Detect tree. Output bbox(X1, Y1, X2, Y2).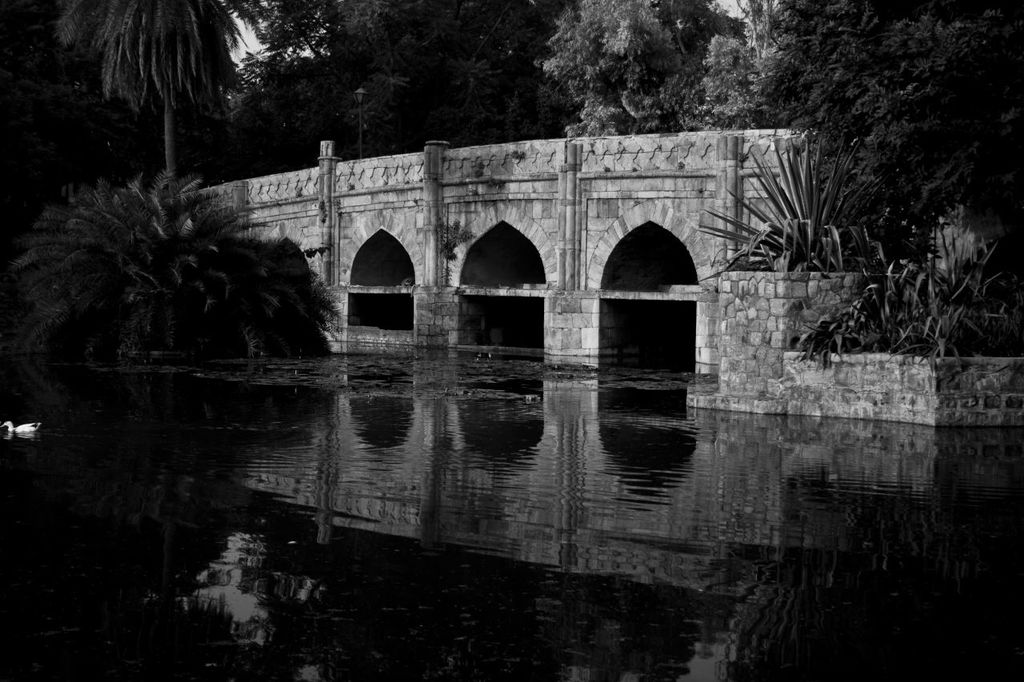
bbox(749, 0, 1023, 257).
